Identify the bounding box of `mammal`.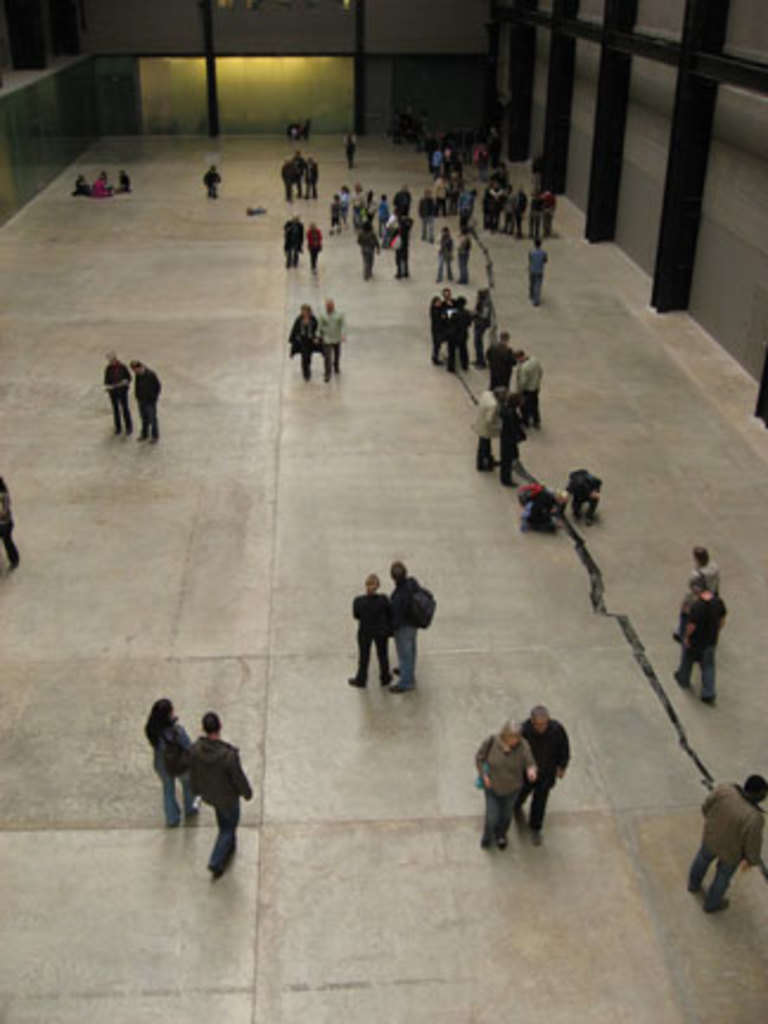
x1=306 y1=223 x2=325 y2=270.
